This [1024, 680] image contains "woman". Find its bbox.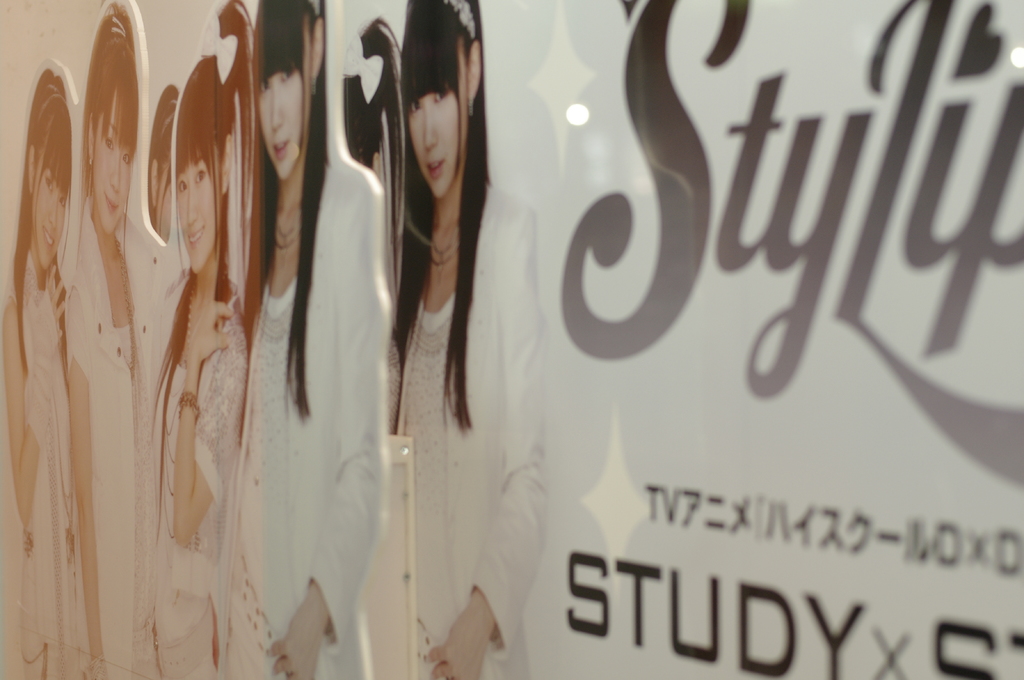
x1=401, y1=0, x2=547, y2=679.
